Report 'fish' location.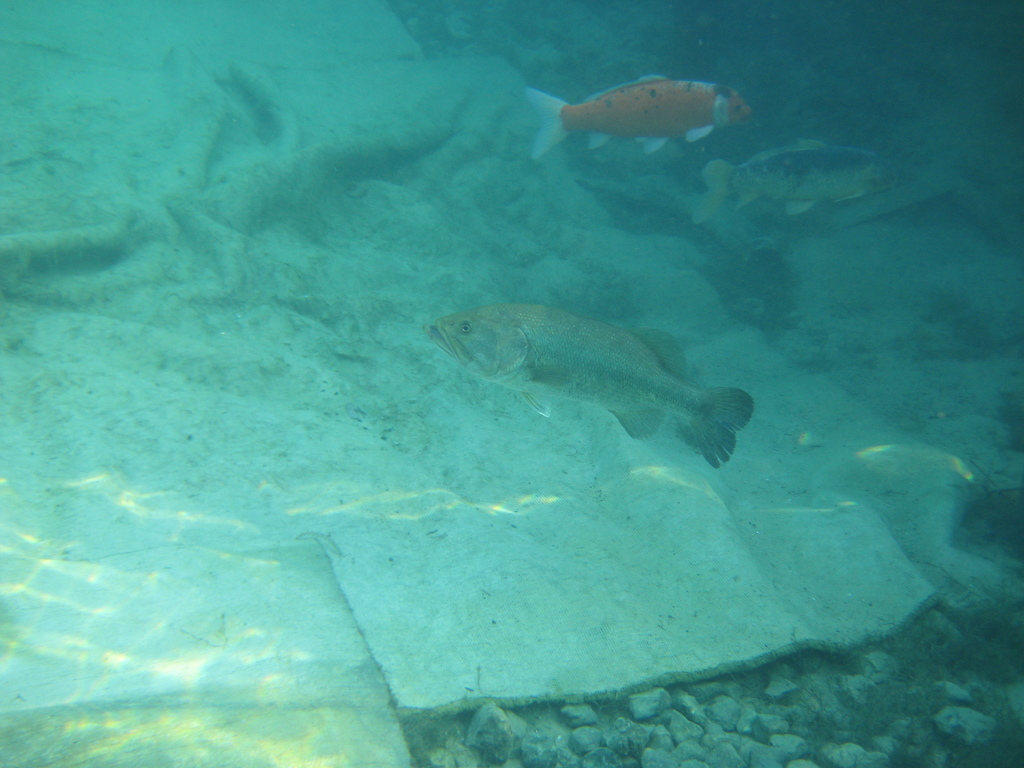
Report: Rect(522, 73, 756, 164).
